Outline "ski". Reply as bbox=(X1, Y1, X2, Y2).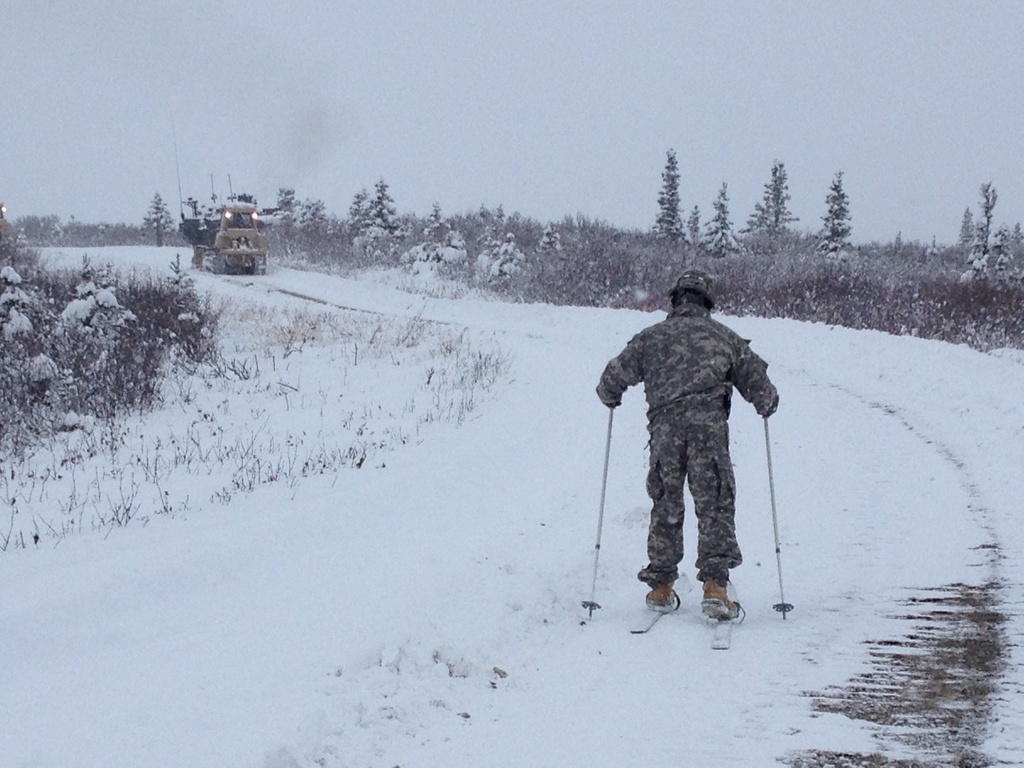
bbox=(630, 564, 689, 636).
